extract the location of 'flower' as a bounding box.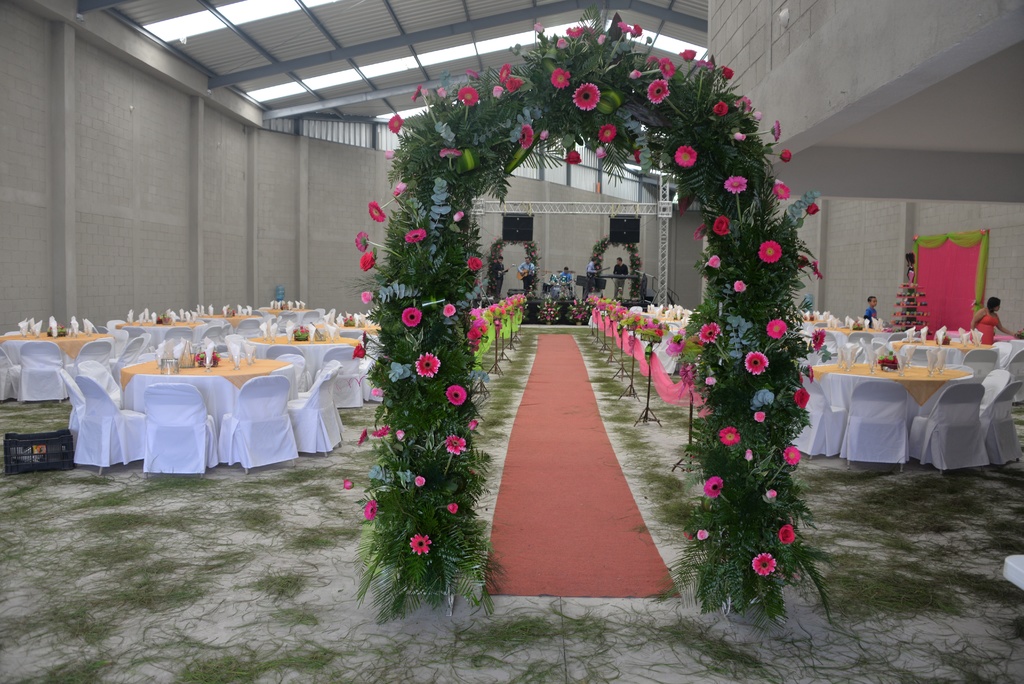
box=[646, 56, 659, 69].
